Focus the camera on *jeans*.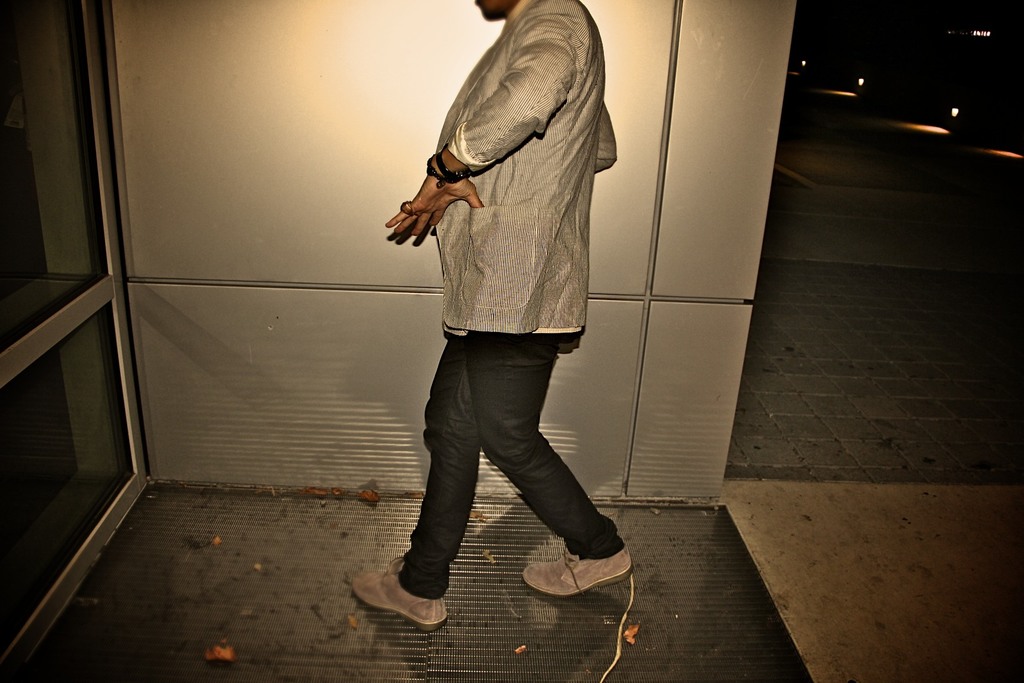
Focus region: (x1=396, y1=338, x2=620, y2=566).
